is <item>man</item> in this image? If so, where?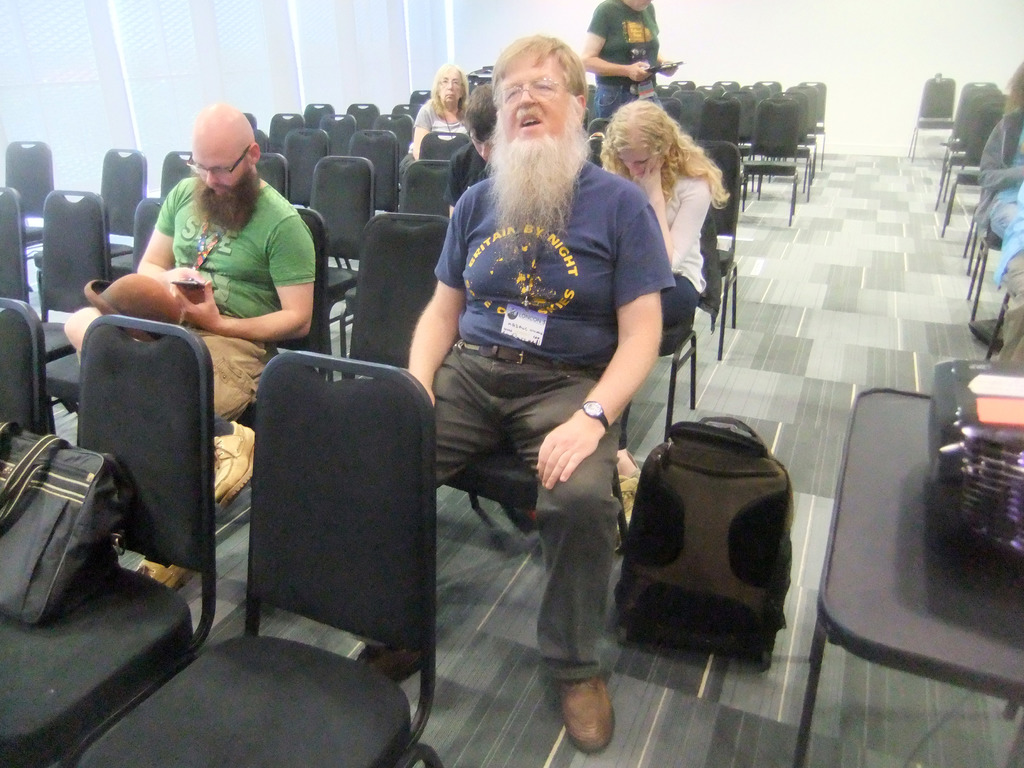
Yes, at 349, 30, 667, 757.
